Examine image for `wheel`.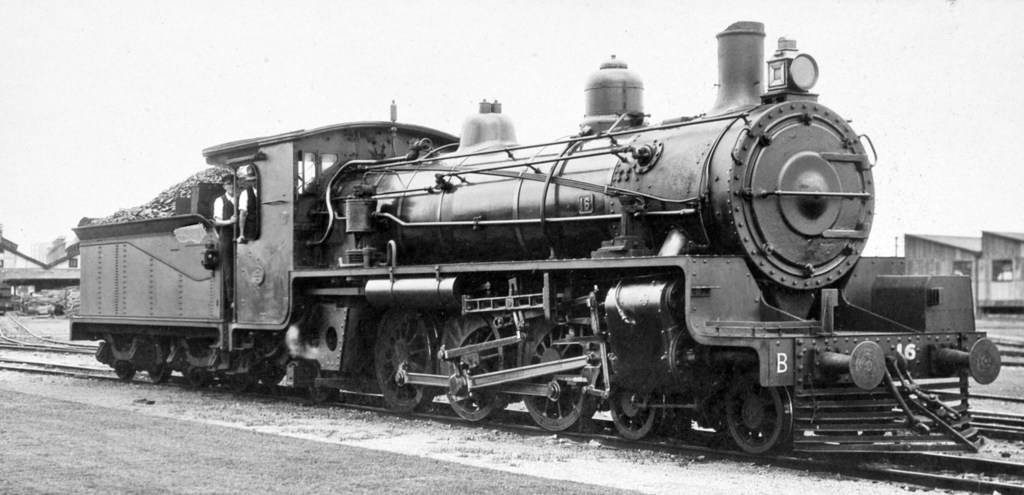
Examination result: (left=369, top=310, right=436, bottom=414).
